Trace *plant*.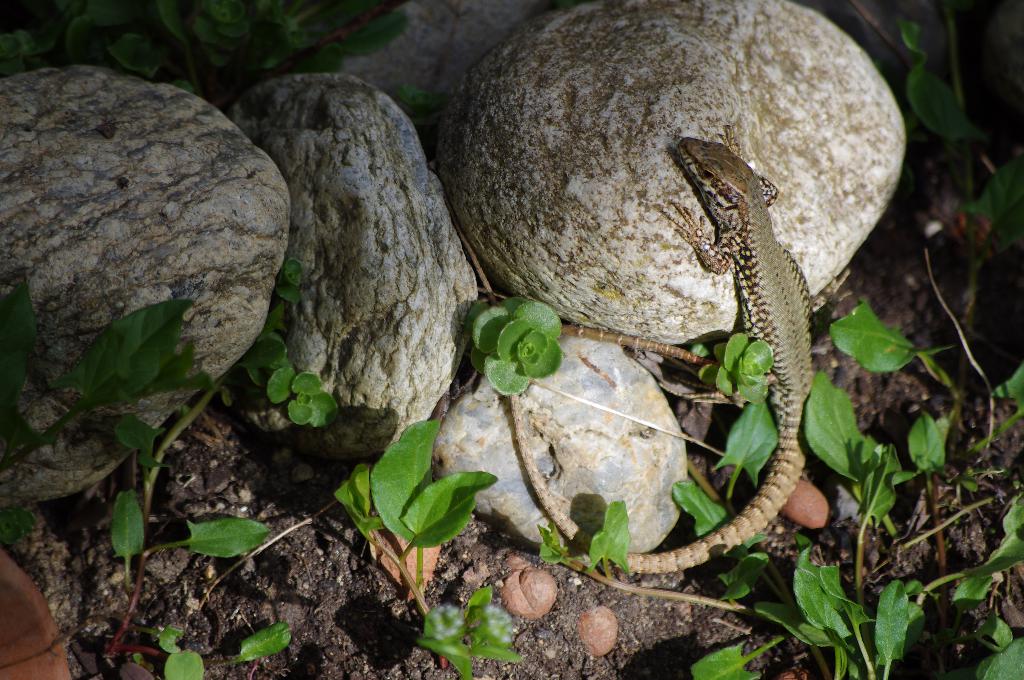
Traced to 794 369 885 531.
